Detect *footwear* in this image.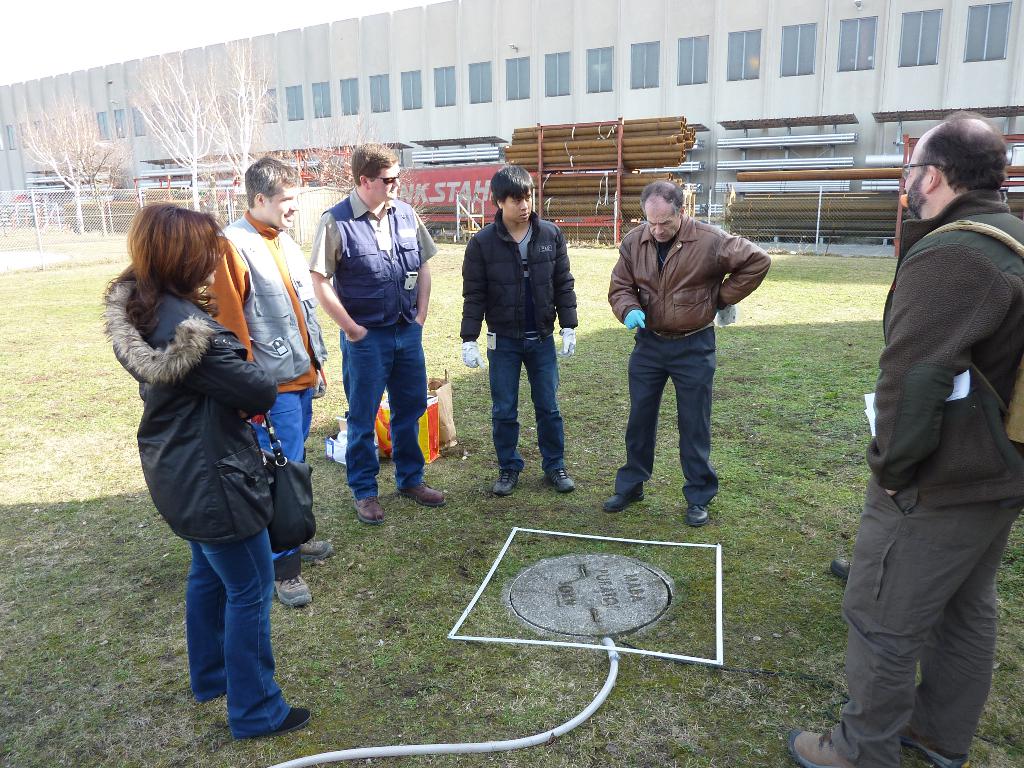
Detection: pyautogui.locateOnScreen(604, 493, 646, 512).
